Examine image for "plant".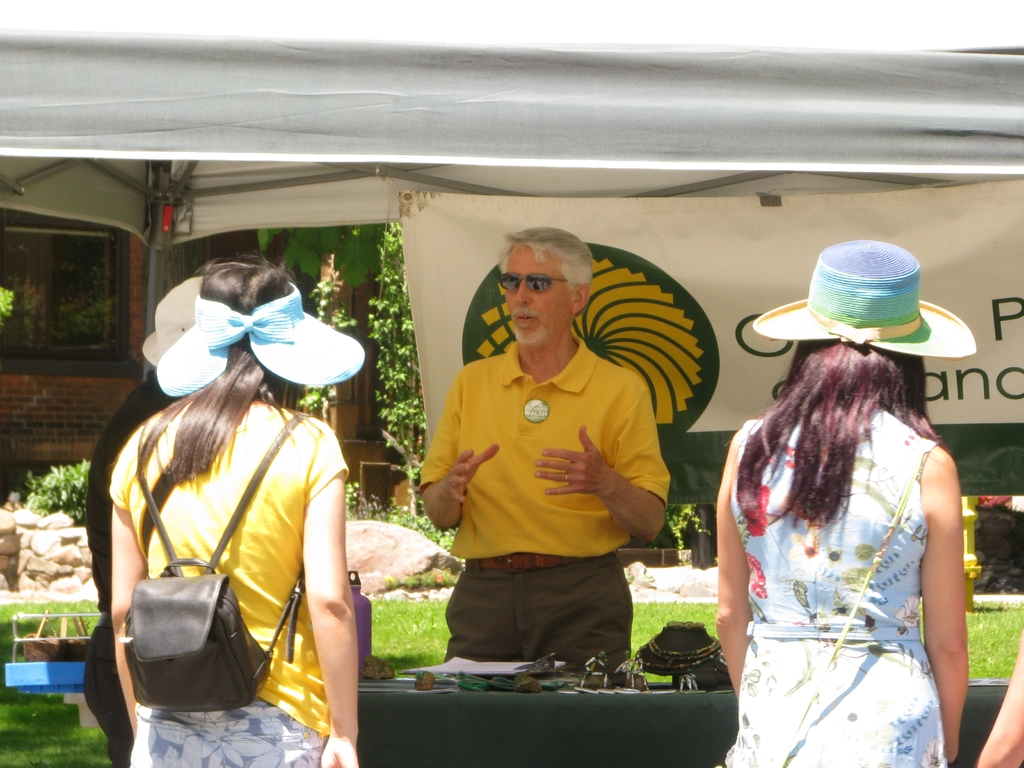
Examination result: (386, 565, 452, 589).
